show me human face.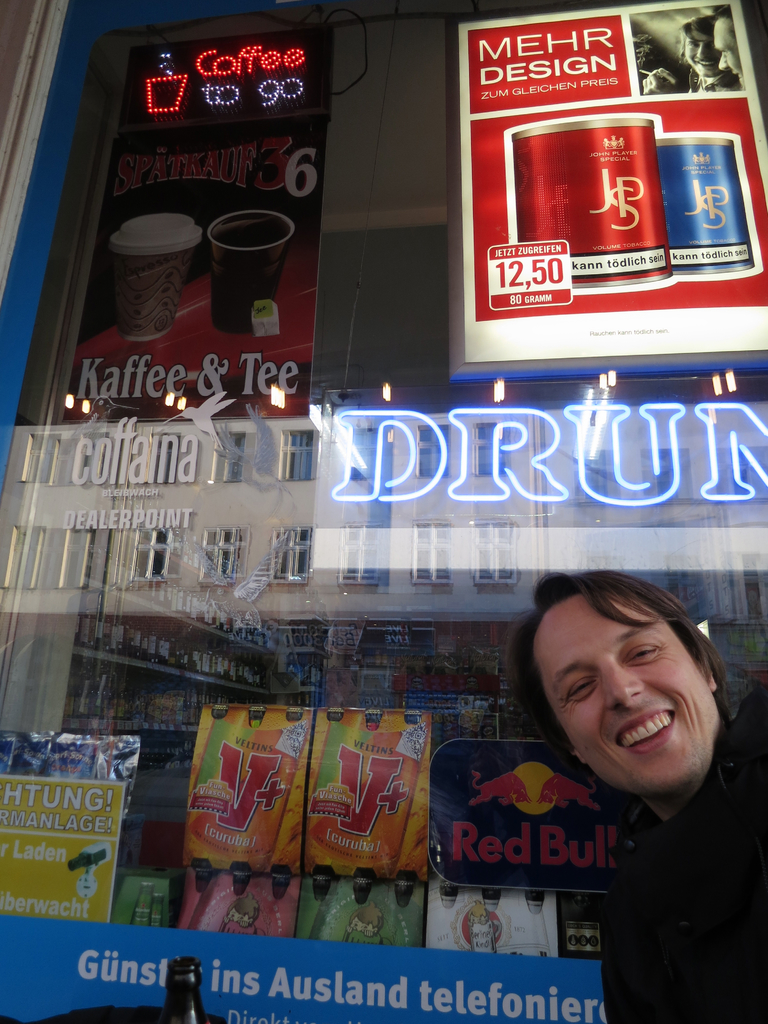
human face is here: <box>685,29,725,74</box>.
